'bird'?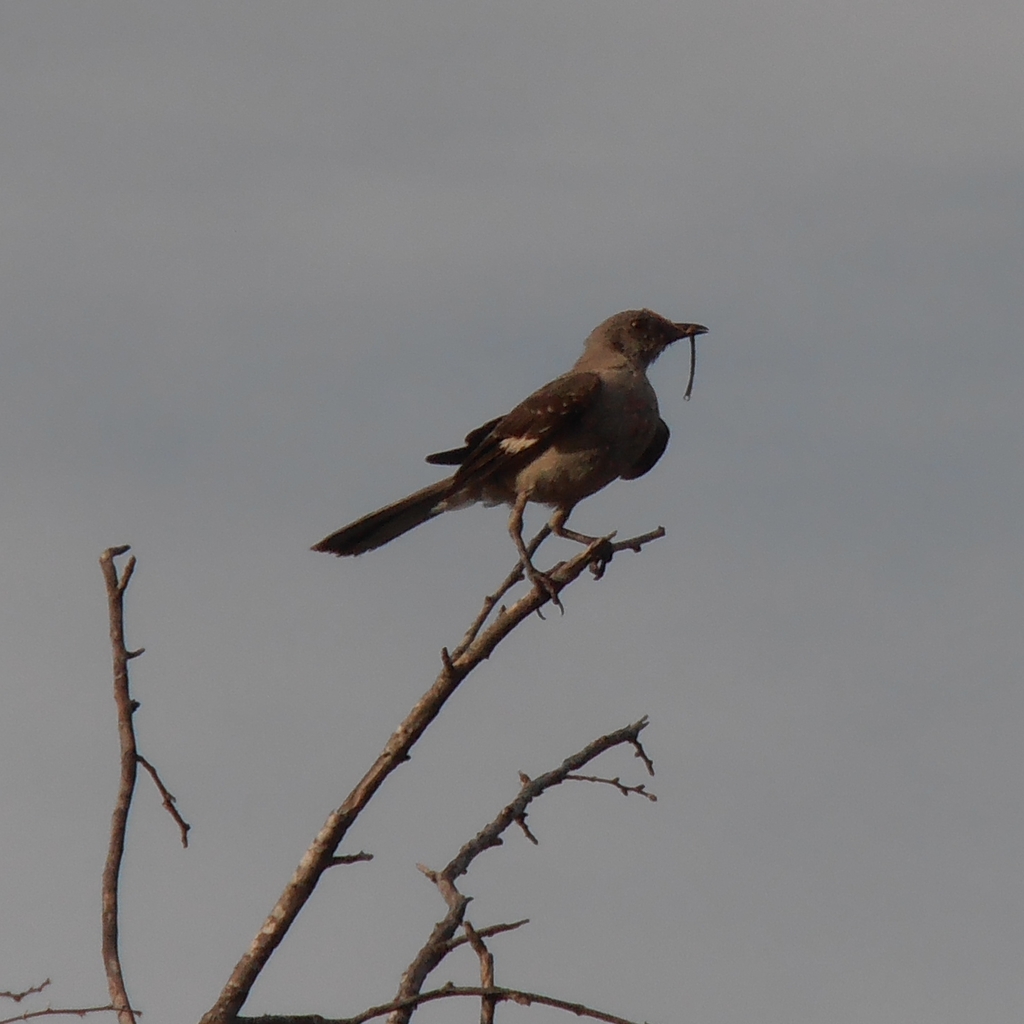
bbox=(331, 311, 721, 556)
